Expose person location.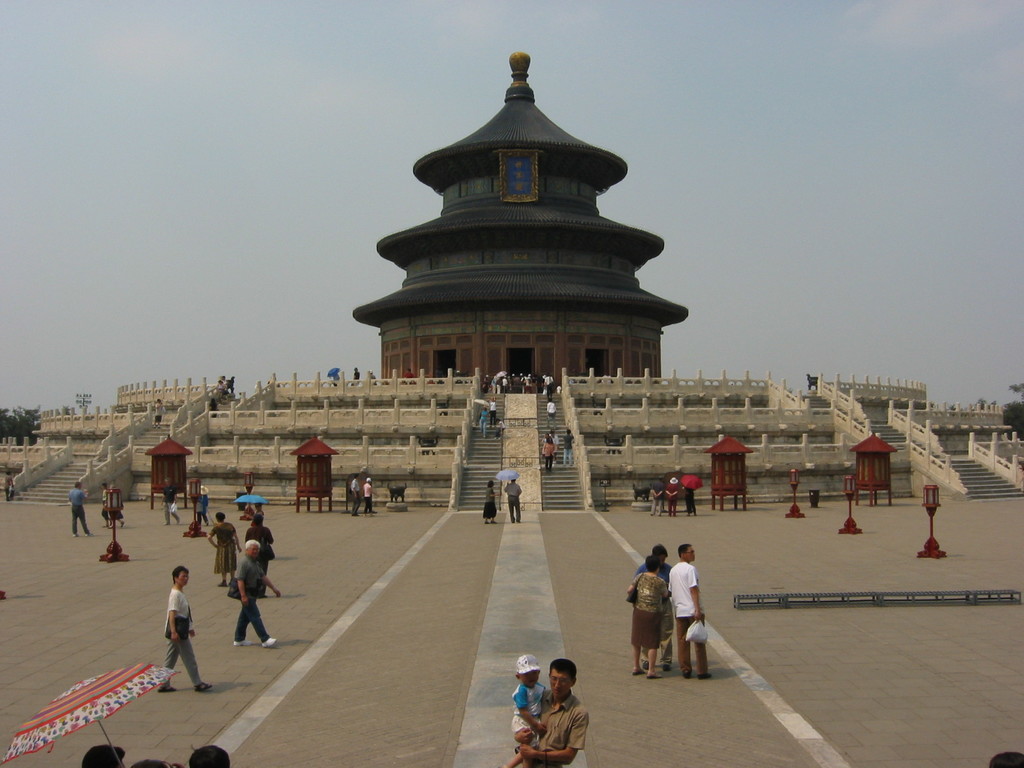
Exposed at 70:479:98:539.
